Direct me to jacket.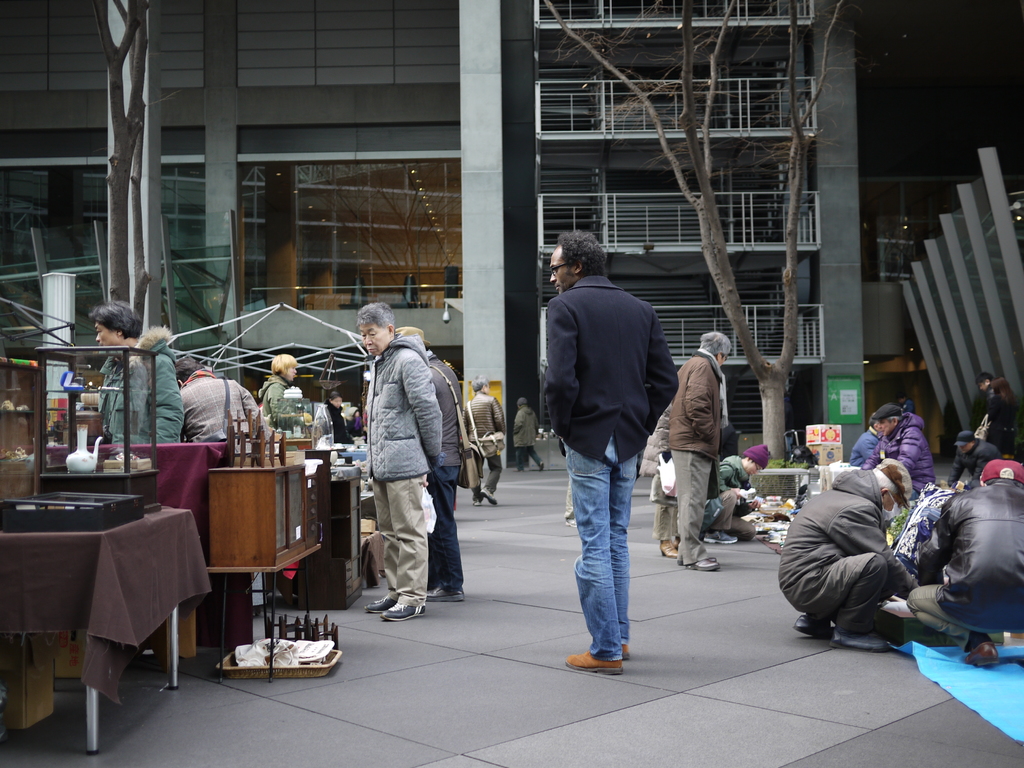
Direction: (715, 452, 752, 490).
